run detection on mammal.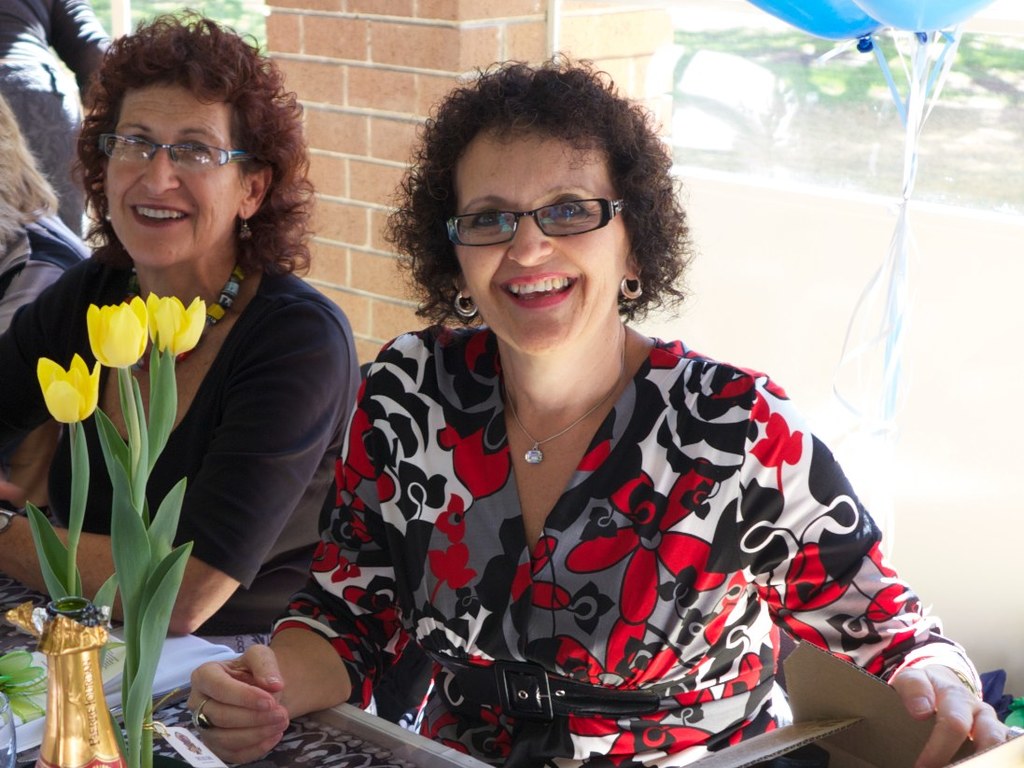
Result: crop(0, 94, 90, 319).
